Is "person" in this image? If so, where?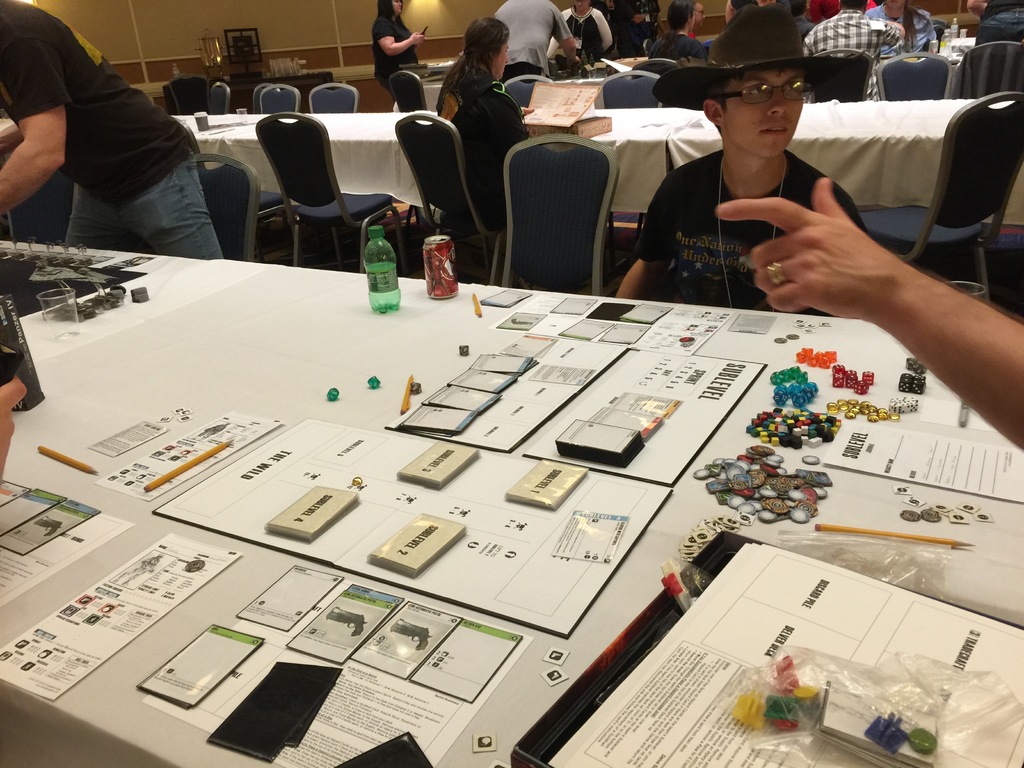
Yes, at bbox(547, 0, 615, 60).
